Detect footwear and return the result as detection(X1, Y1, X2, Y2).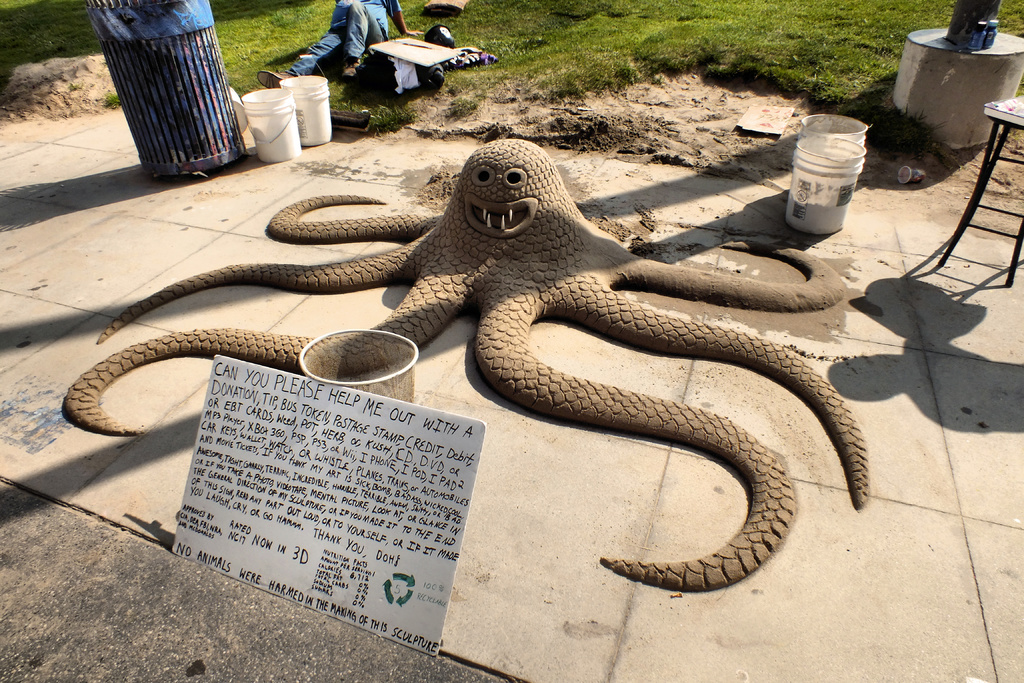
detection(337, 52, 362, 76).
